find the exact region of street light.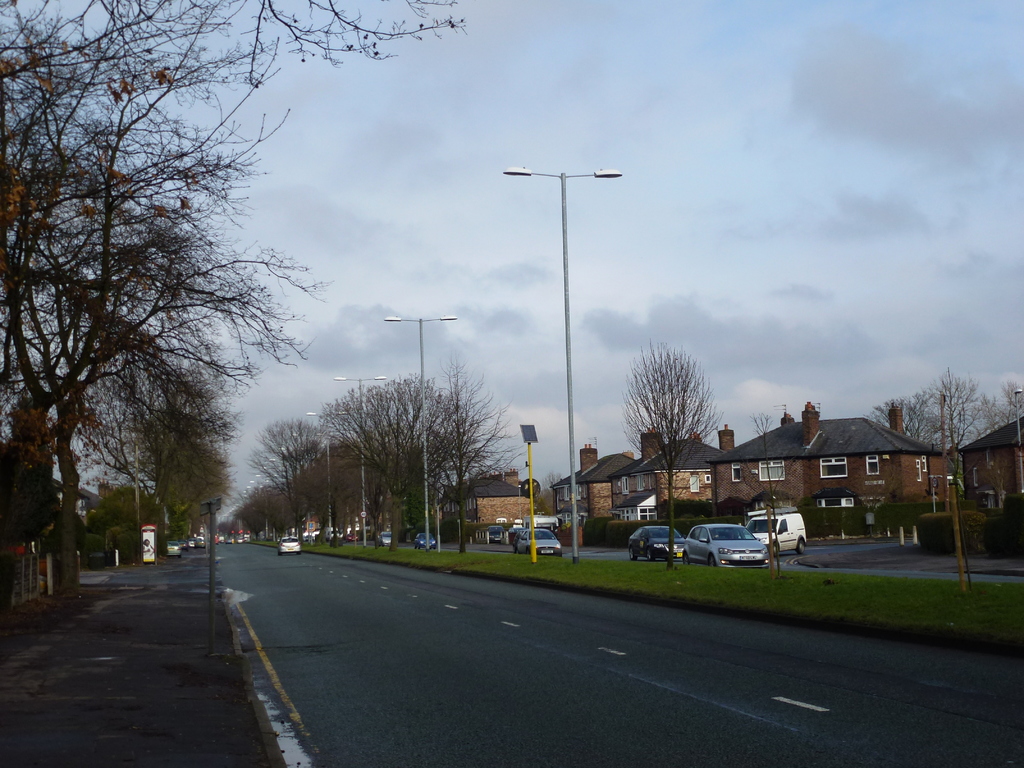
Exact region: {"x1": 496, "y1": 143, "x2": 633, "y2": 519}.
